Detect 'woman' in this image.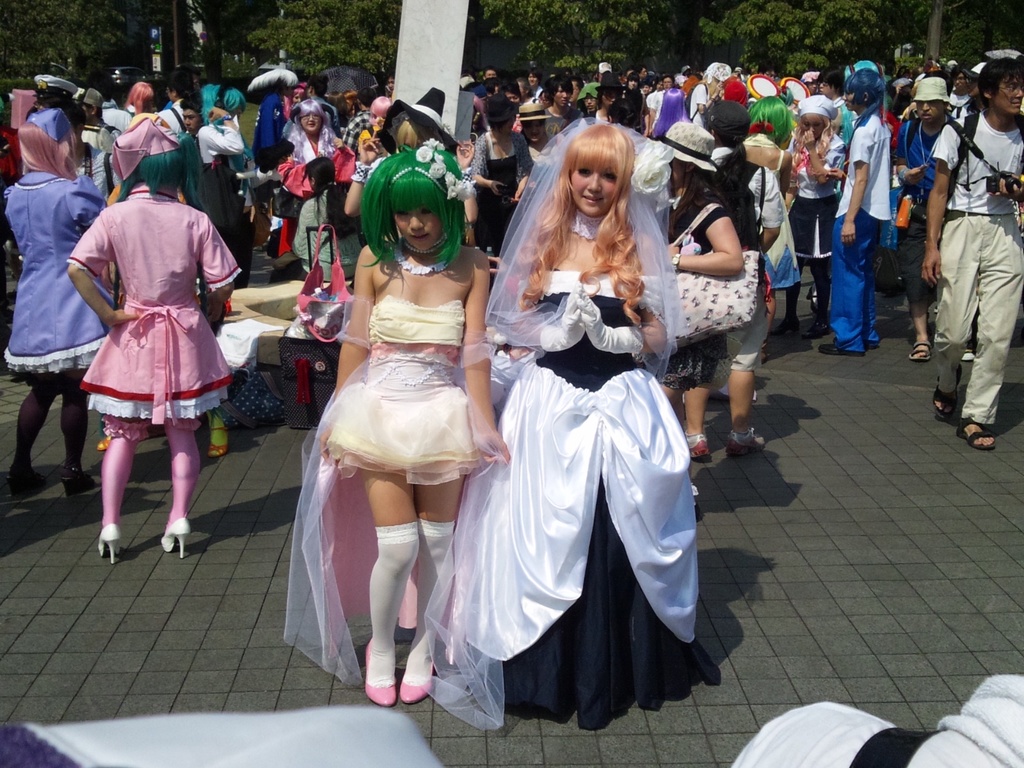
Detection: detection(197, 84, 250, 289).
